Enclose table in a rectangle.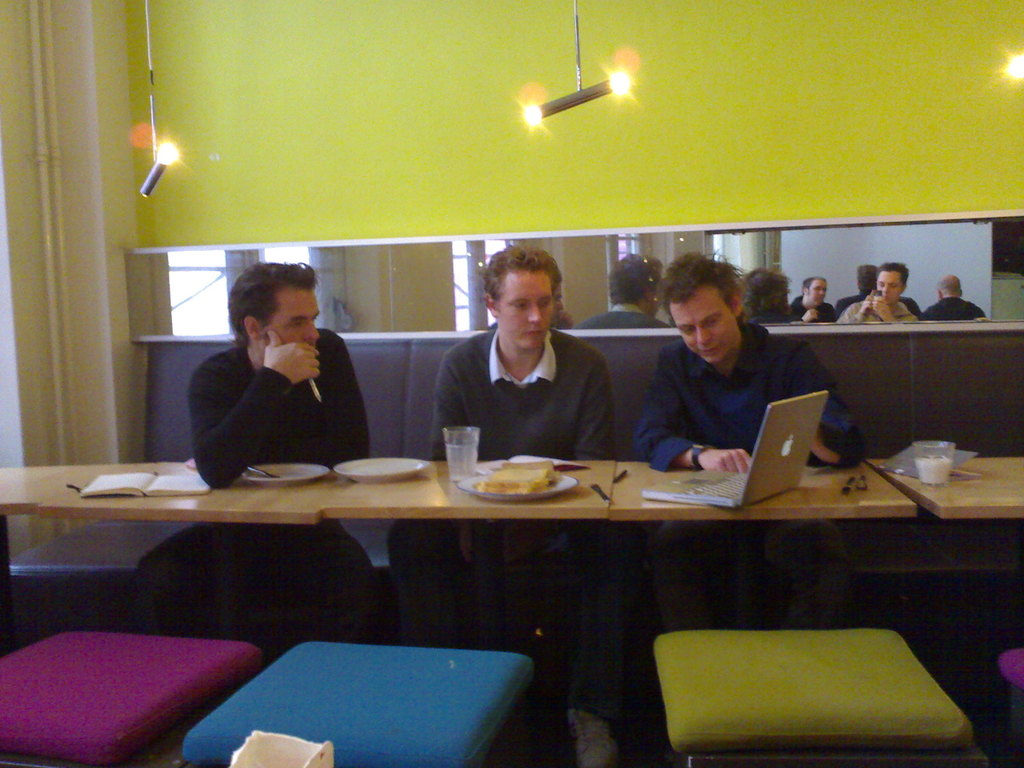
bbox=(878, 452, 1023, 521).
